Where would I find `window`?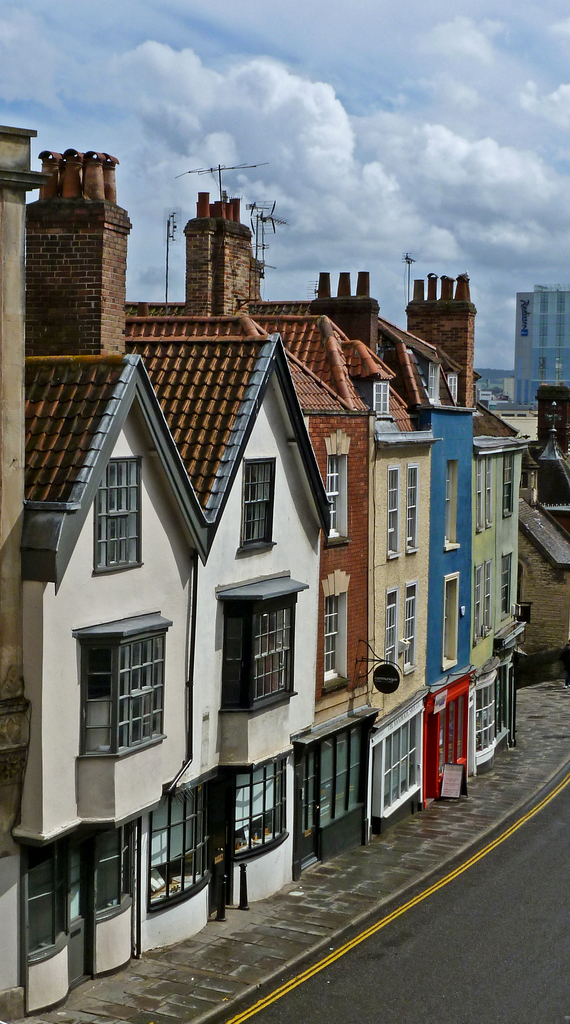
At pyautogui.locateOnScreen(499, 556, 513, 620).
